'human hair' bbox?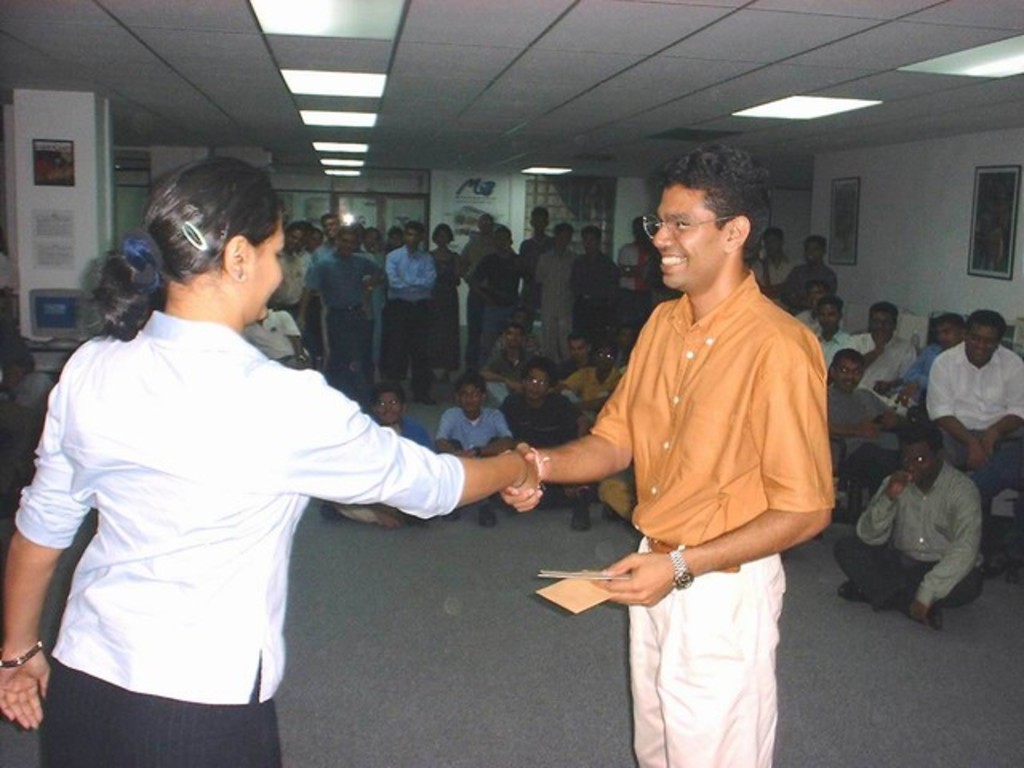
box(522, 357, 563, 394)
